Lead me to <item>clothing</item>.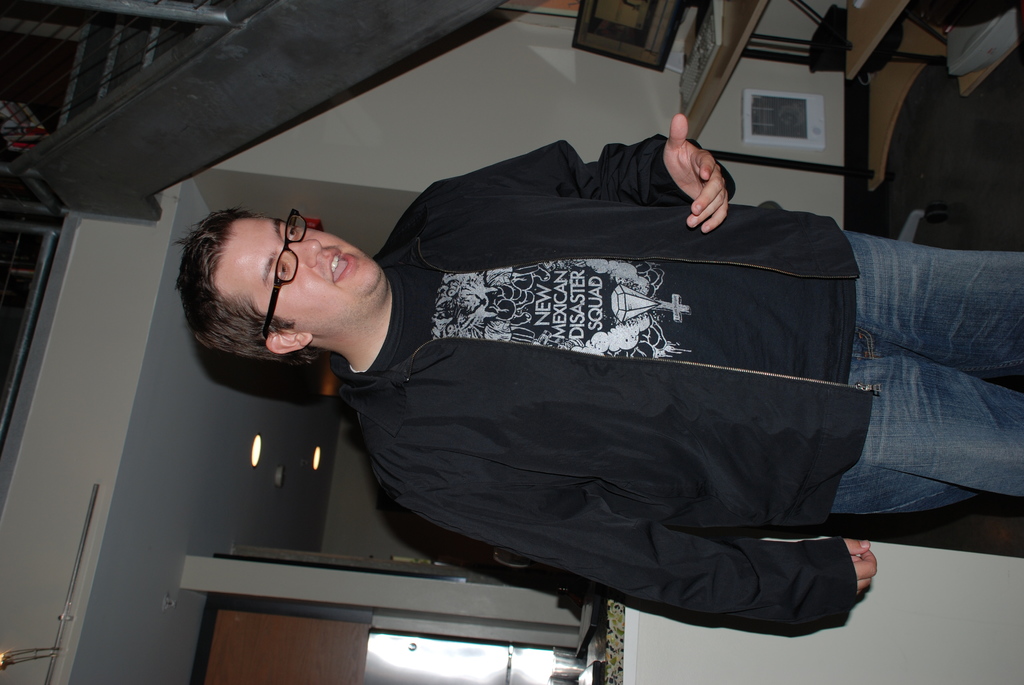
Lead to 176 140 931 610.
